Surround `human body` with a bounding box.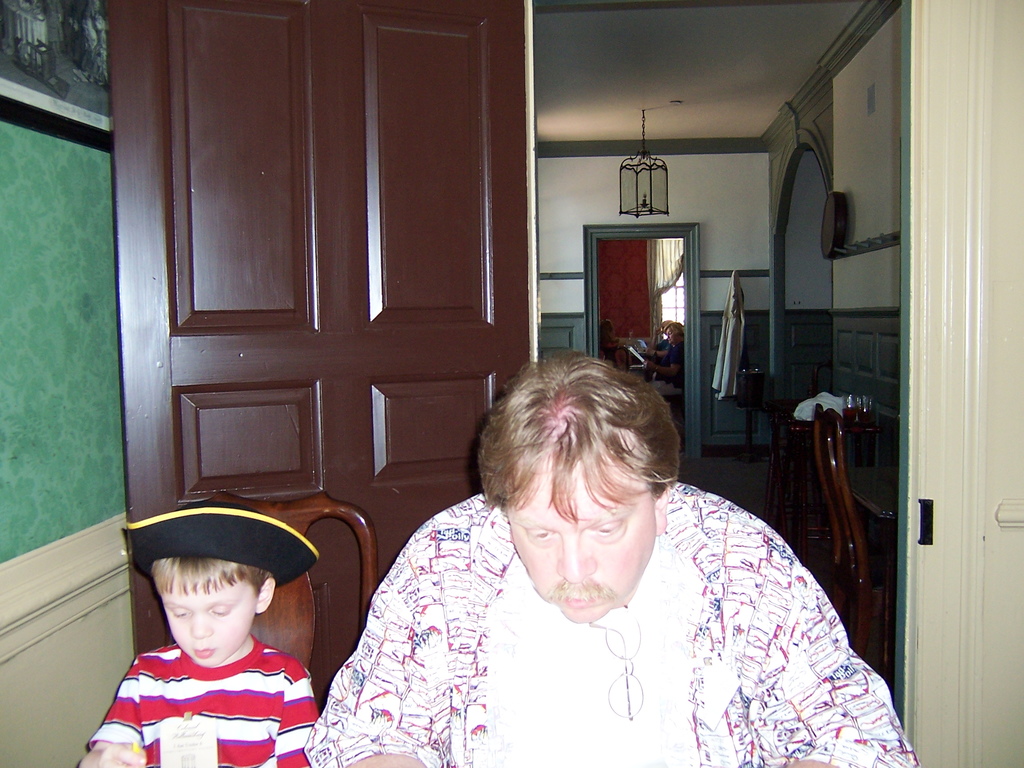
602, 335, 637, 370.
